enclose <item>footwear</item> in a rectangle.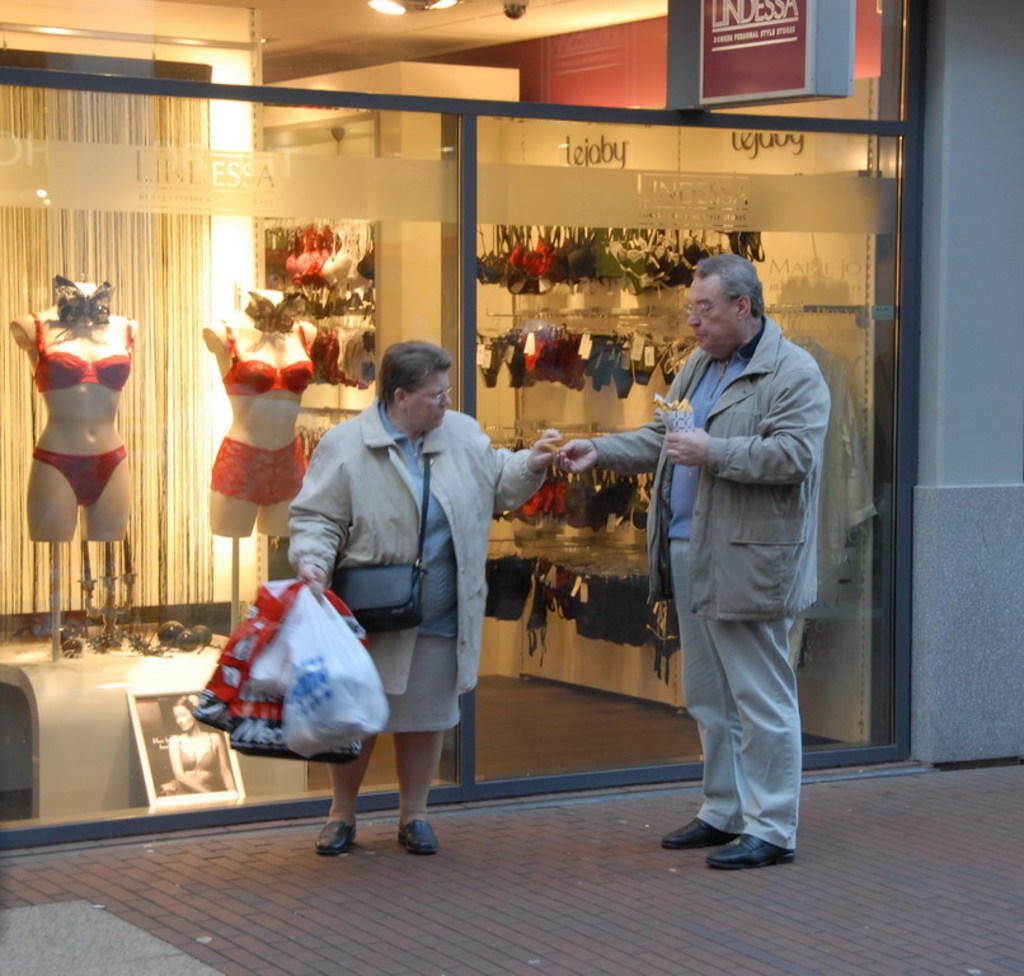
detection(657, 811, 736, 851).
